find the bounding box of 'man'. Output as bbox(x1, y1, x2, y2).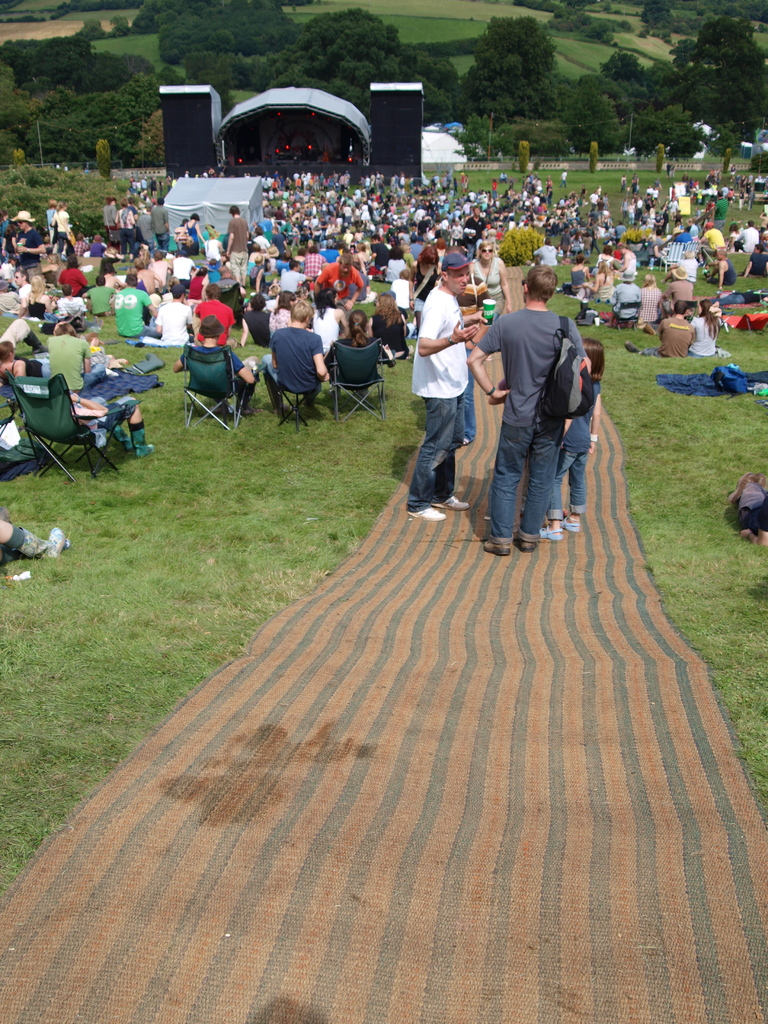
bbox(154, 285, 193, 348).
